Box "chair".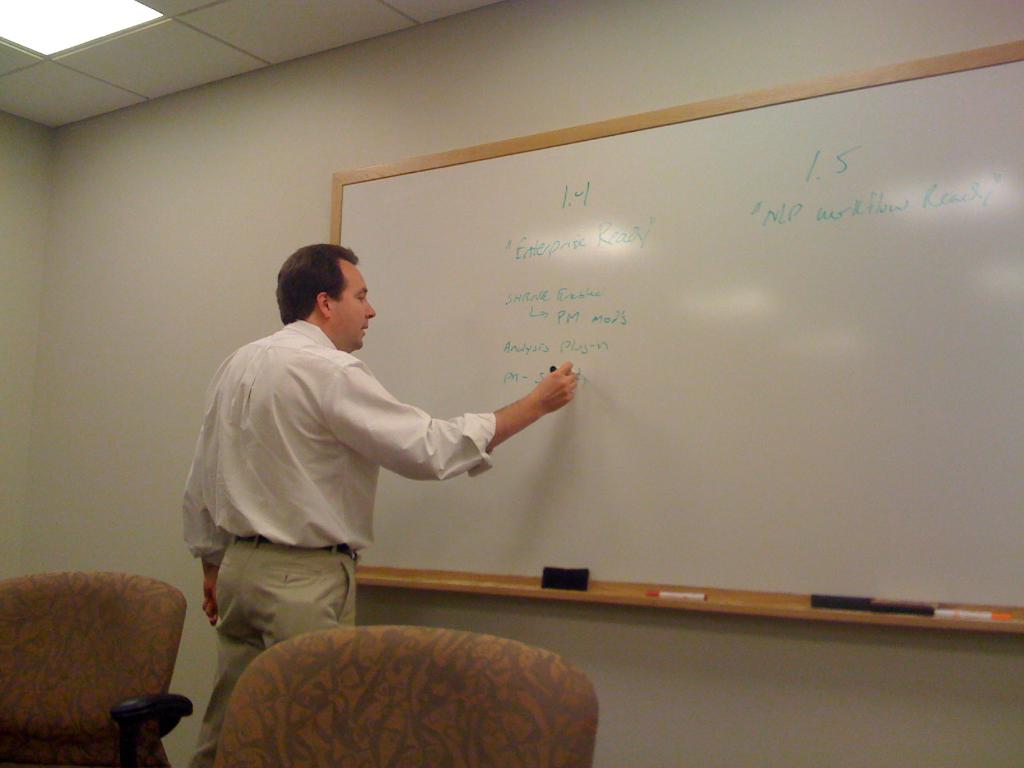
BBox(216, 623, 599, 767).
